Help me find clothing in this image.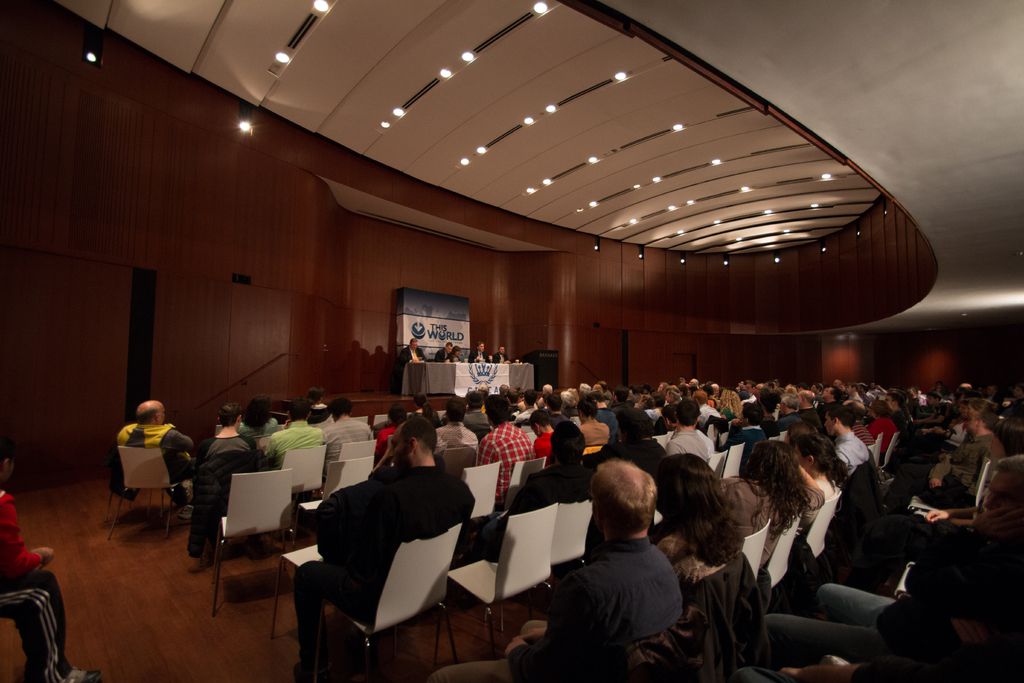
Found it: bbox=[0, 490, 76, 682].
